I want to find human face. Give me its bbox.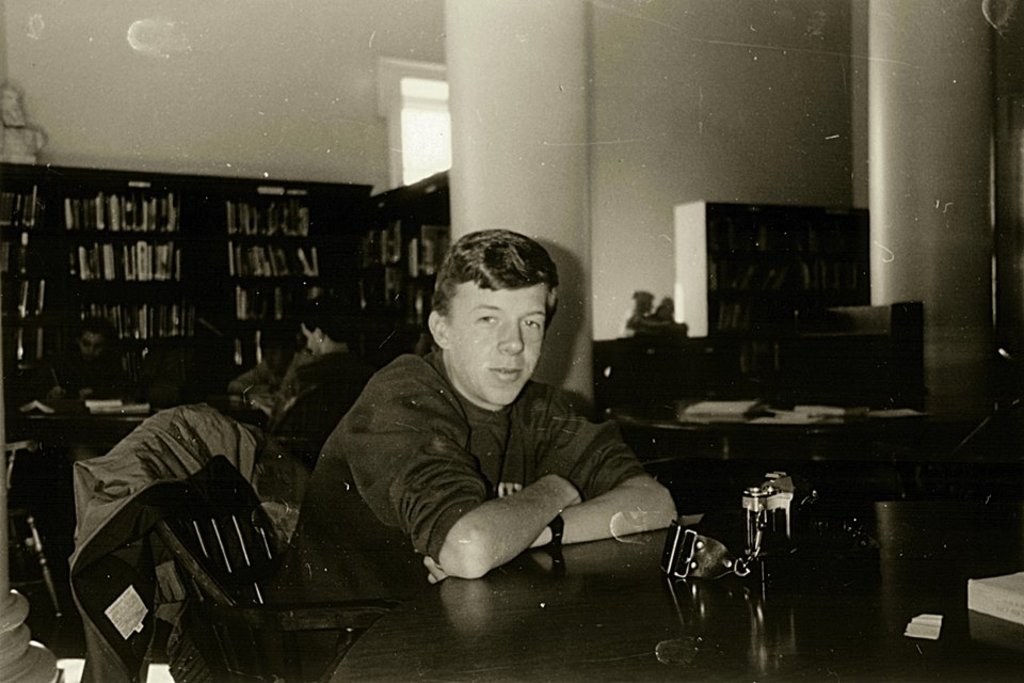
{"left": 448, "top": 286, "right": 547, "bottom": 412}.
